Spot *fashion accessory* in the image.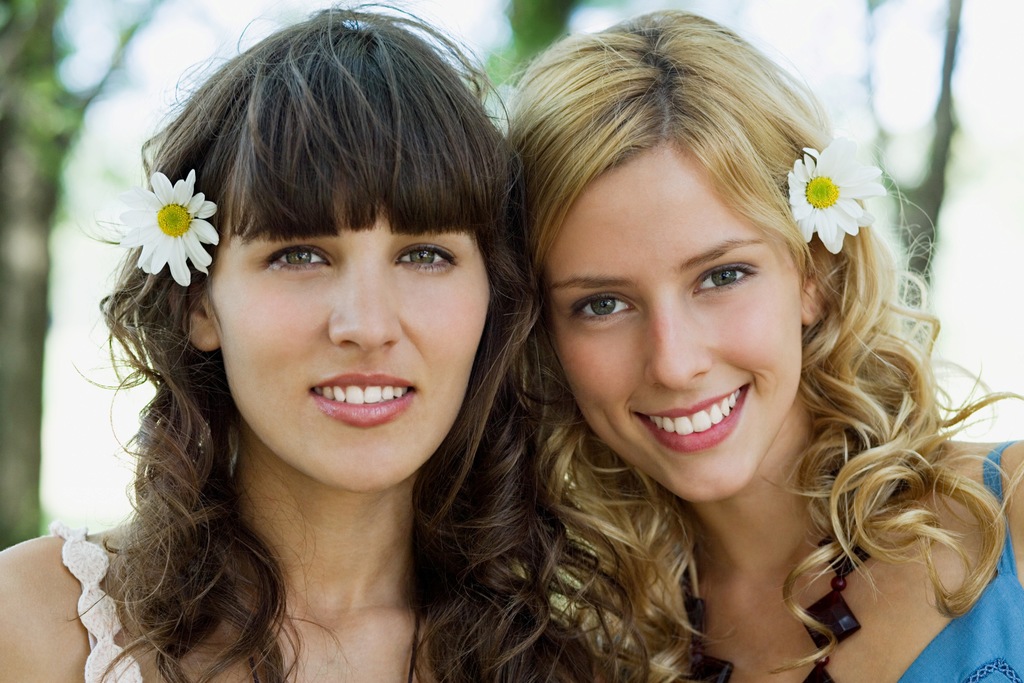
*fashion accessory* found at [784,134,888,258].
